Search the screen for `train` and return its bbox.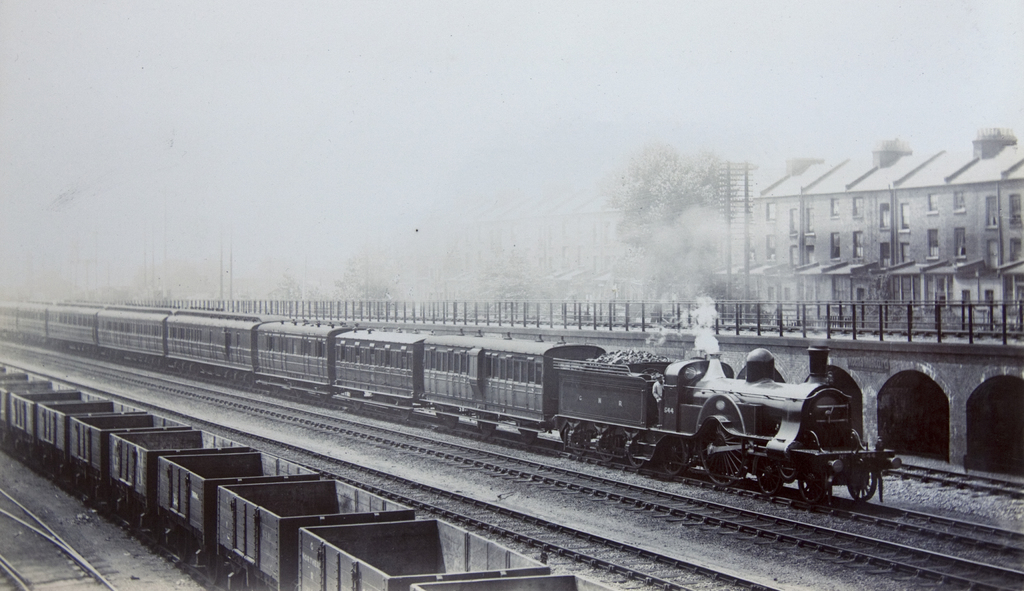
Found: crop(0, 369, 610, 590).
